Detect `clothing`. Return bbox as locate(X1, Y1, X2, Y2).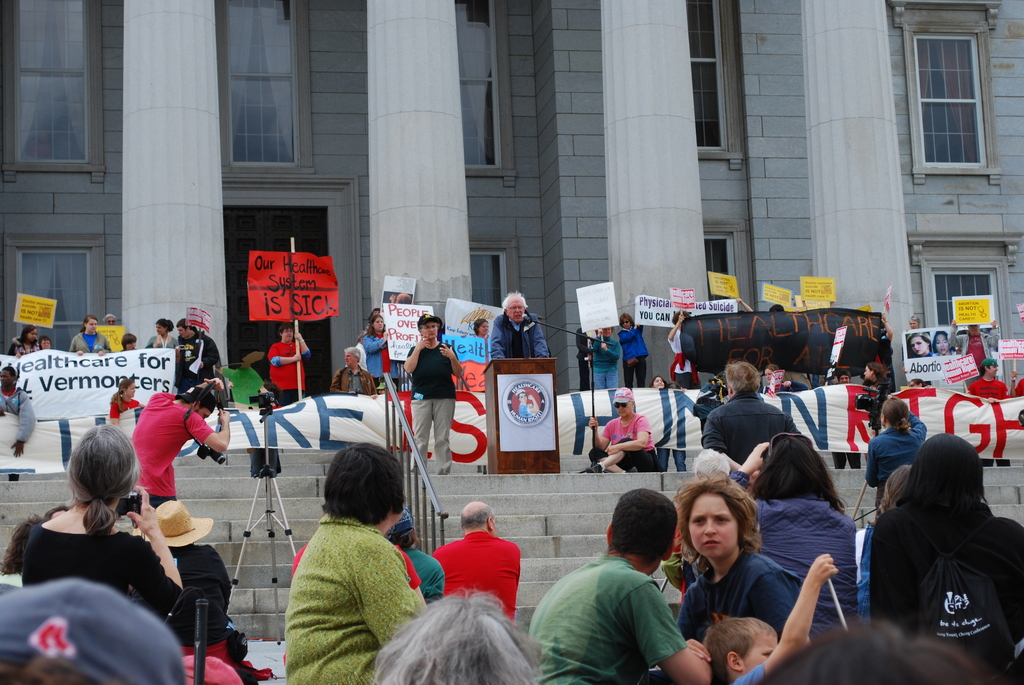
locate(871, 502, 1023, 656).
